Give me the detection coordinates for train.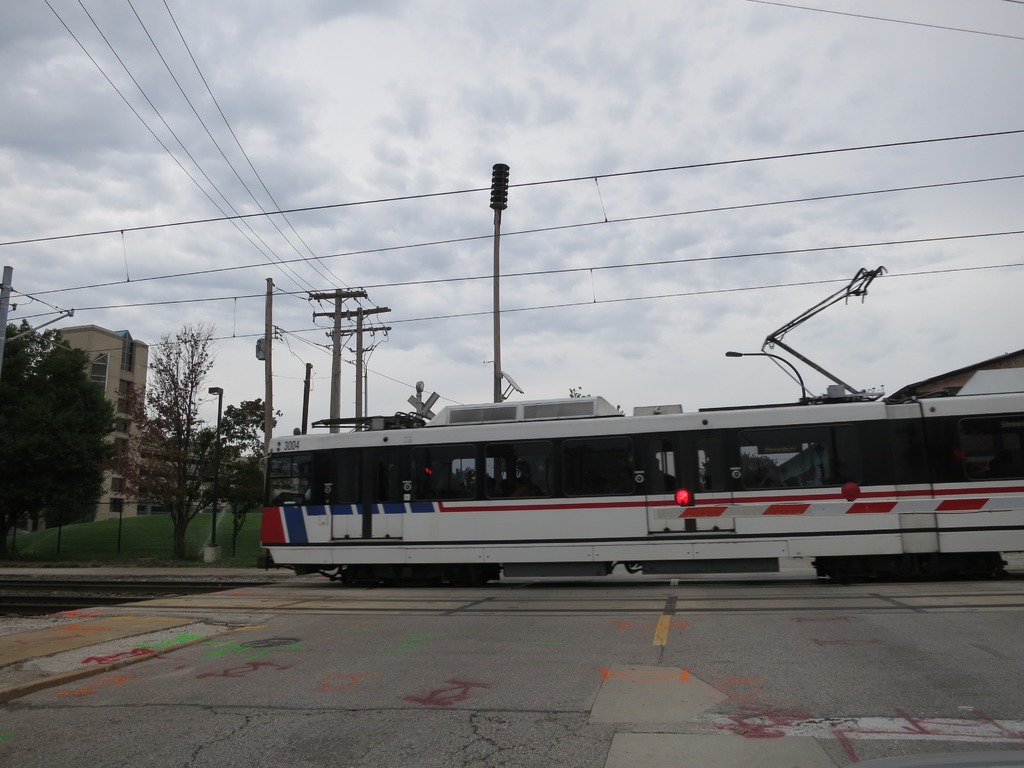
detection(259, 266, 1023, 585).
